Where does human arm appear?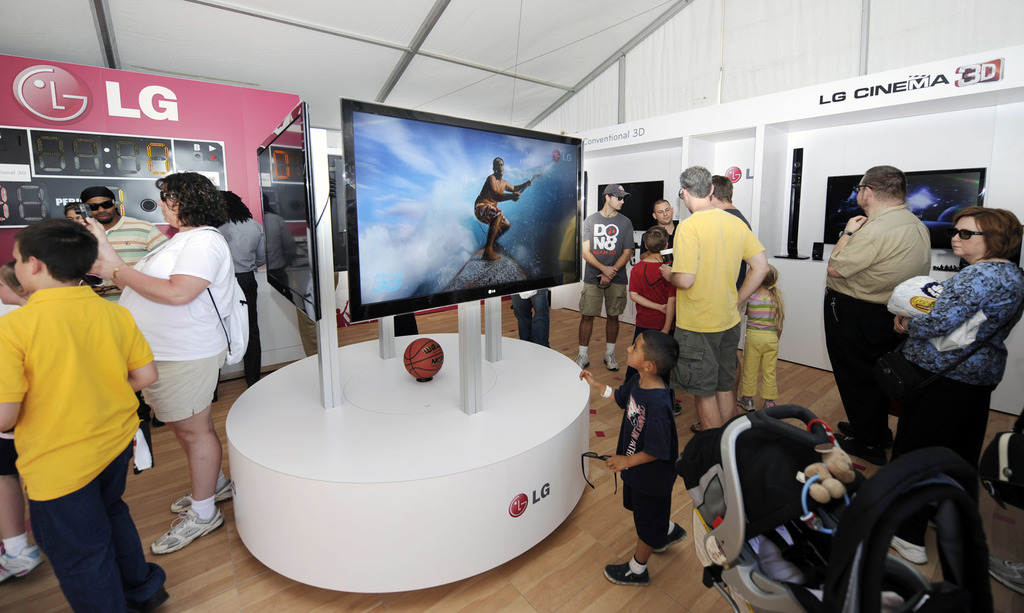
Appears at (left=776, top=305, right=785, bottom=336).
